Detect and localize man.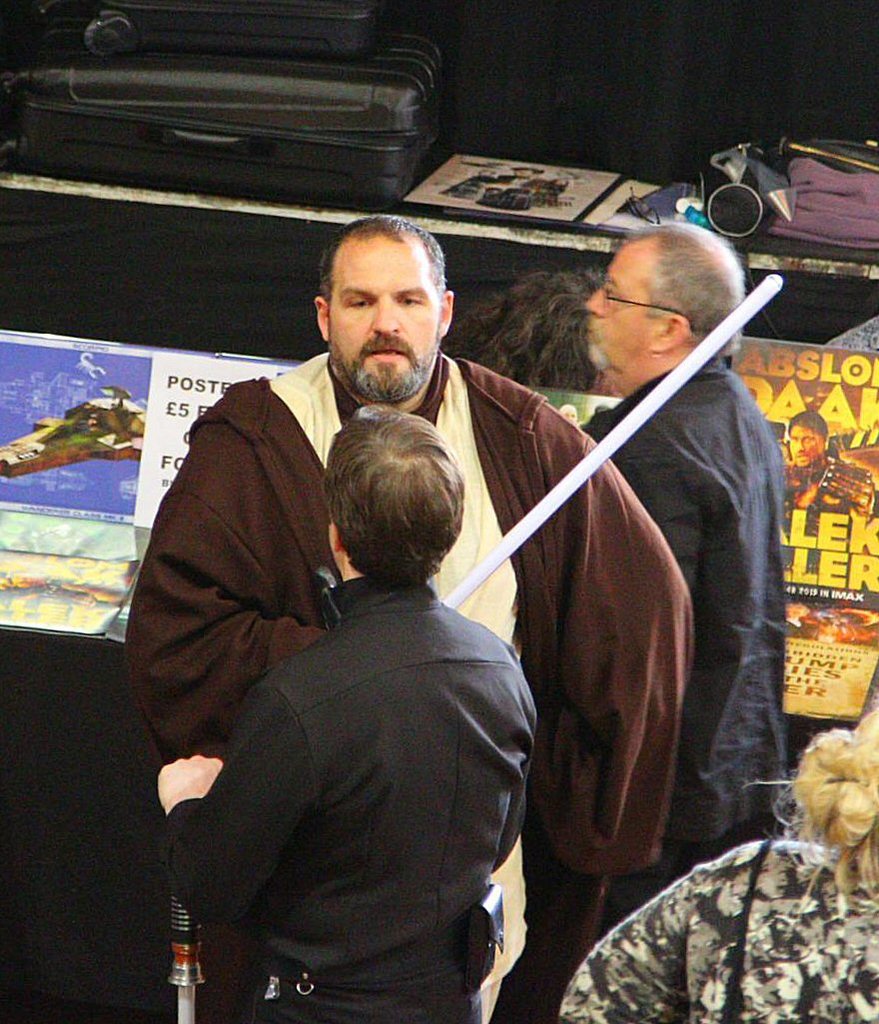
Localized at <region>148, 401, 530, 1023</region>.
